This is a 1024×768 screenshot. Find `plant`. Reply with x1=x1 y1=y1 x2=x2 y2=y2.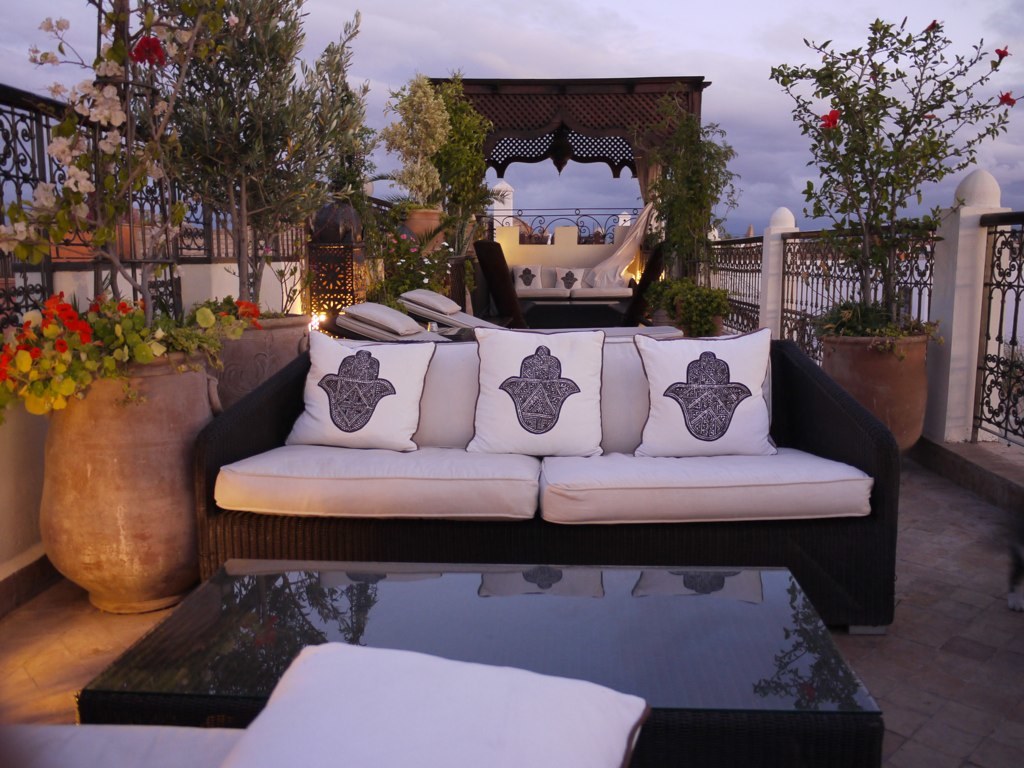
x1=328 y1=181 x2=478 y2=293.
